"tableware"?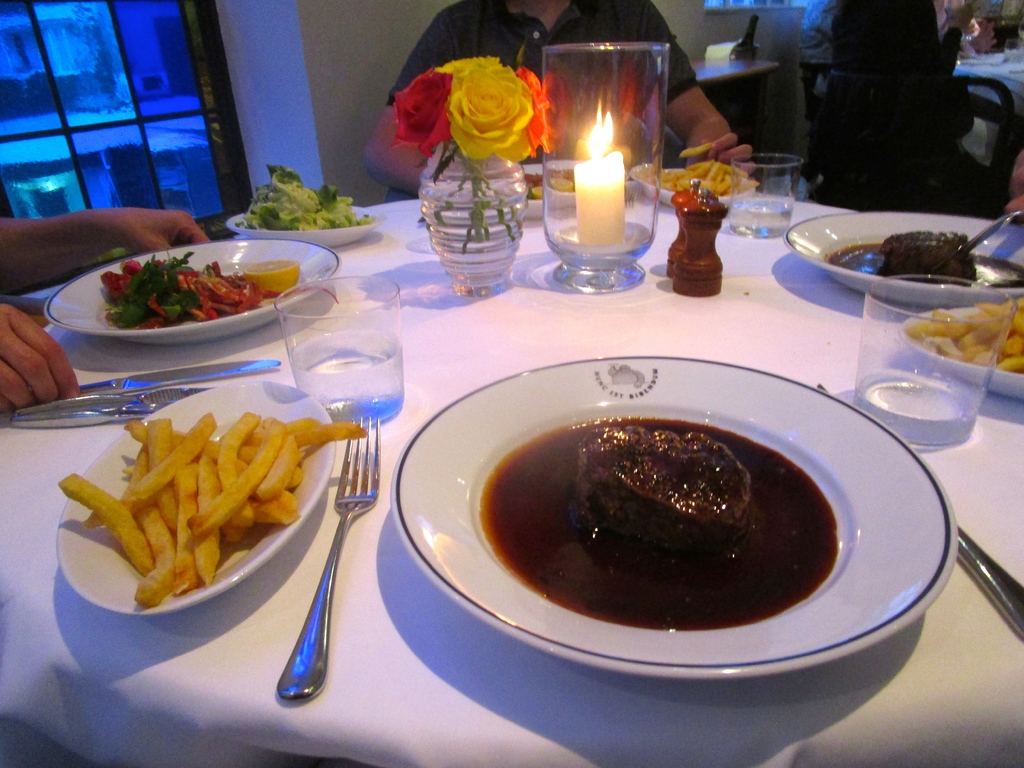
l=673, t=193, r=729, b=294
